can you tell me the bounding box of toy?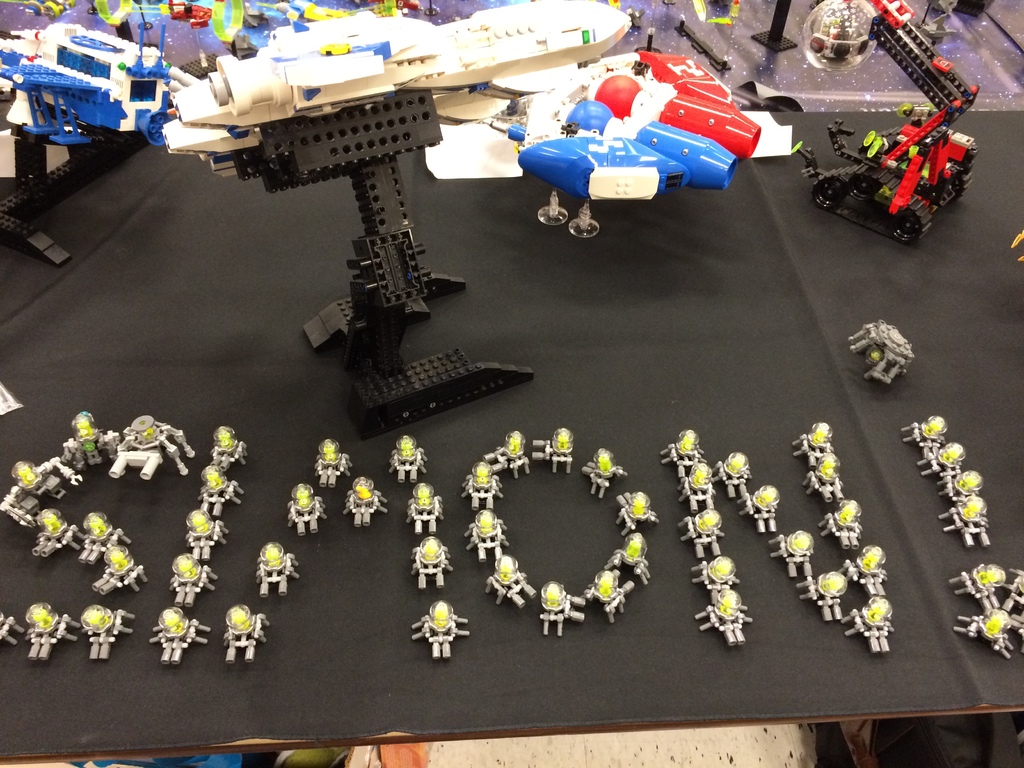
<bbox>694, 588, 754, 647</bbox>.
